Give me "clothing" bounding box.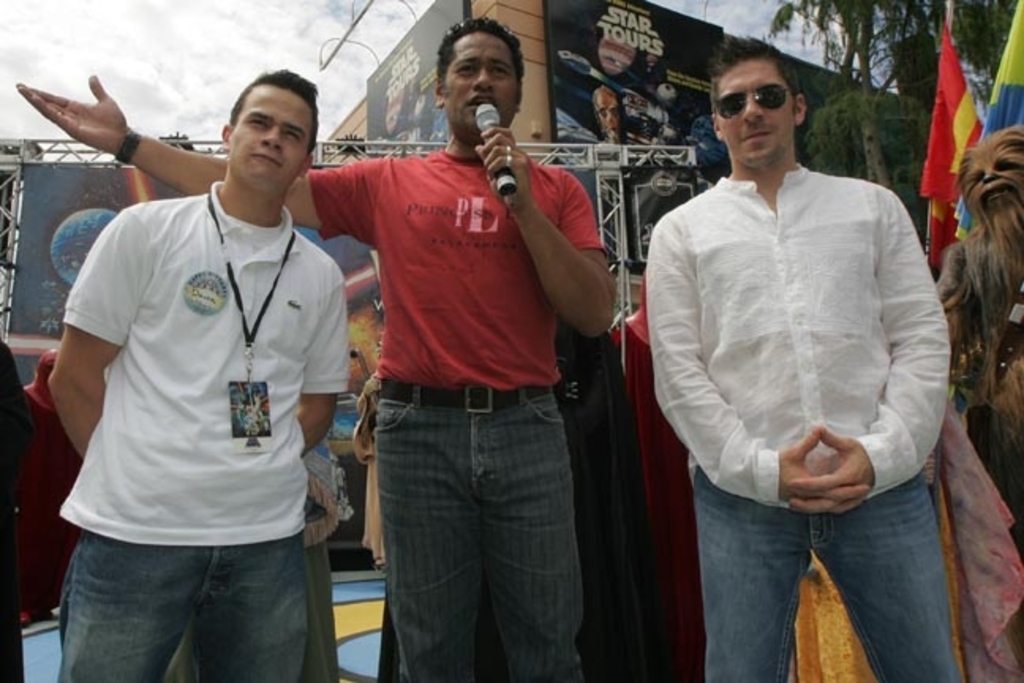
box=[638, 160, 951, 681].
